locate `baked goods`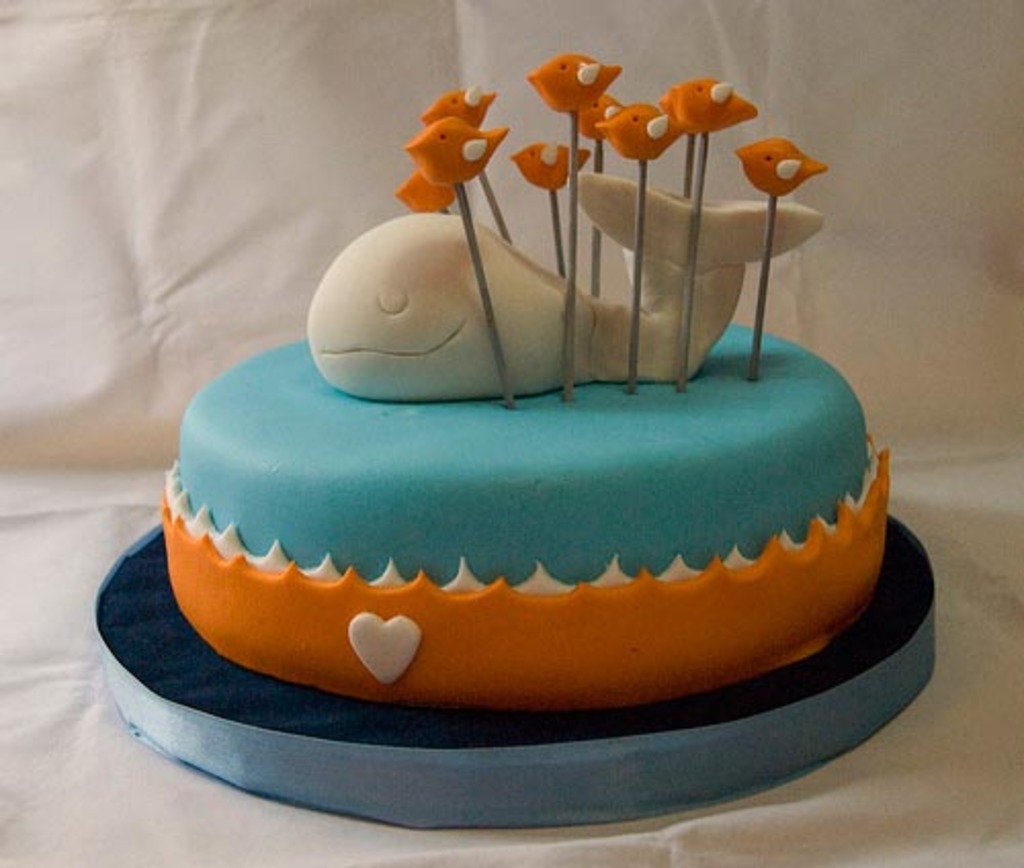
BBox(131, 317, 915, 727)
